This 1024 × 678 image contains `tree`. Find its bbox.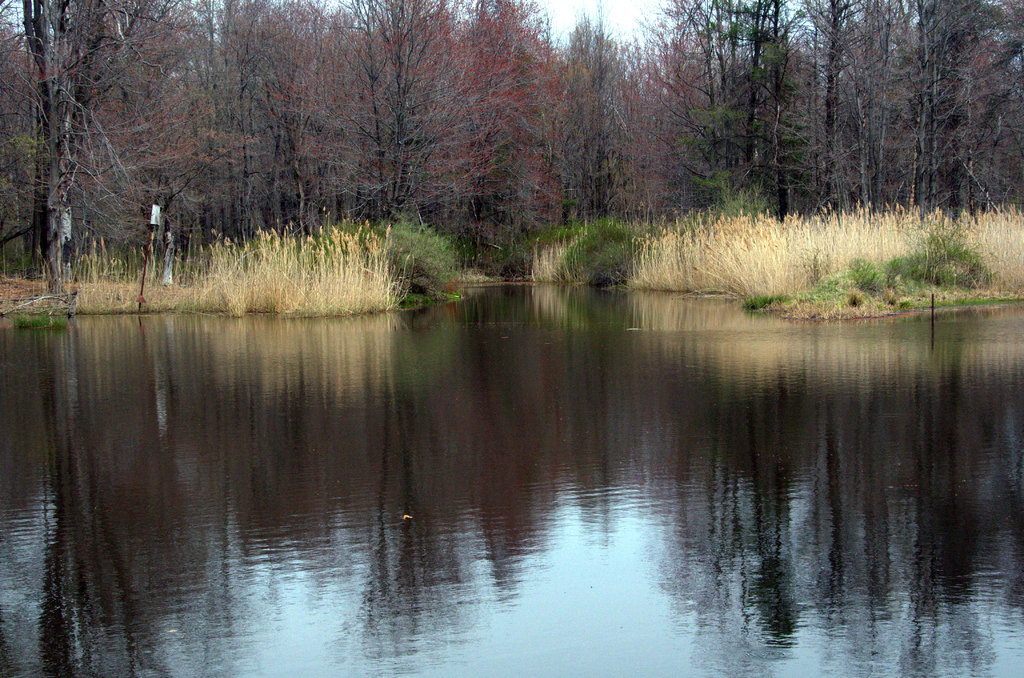
l=0, t=0, r=136, b=286.
